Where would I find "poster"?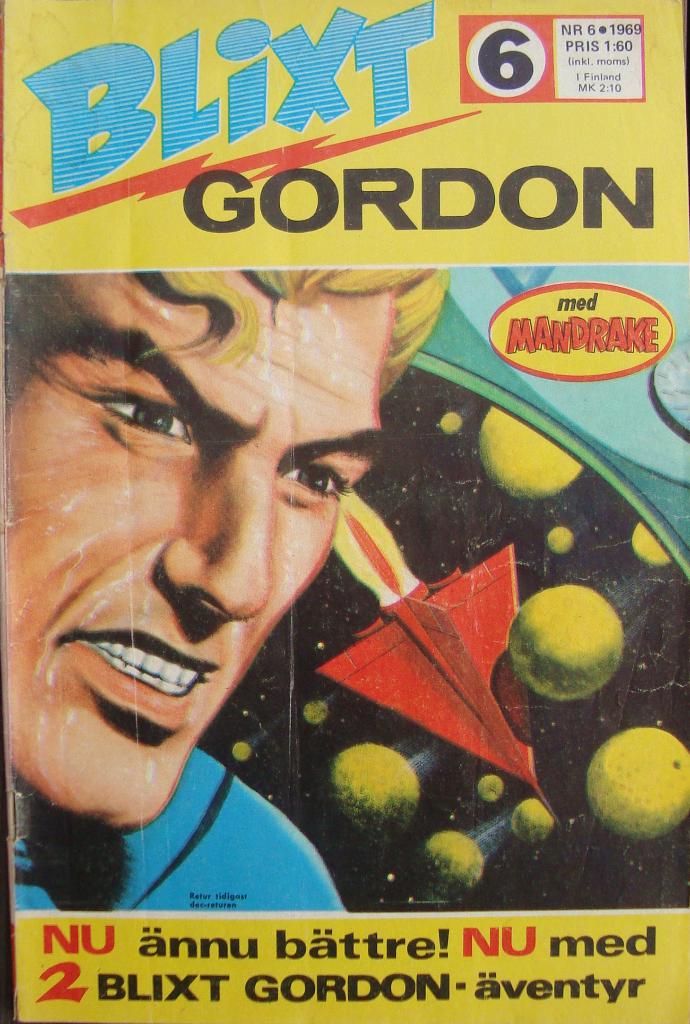
At x1=0, y1=0, x2=689, y2=1023.
